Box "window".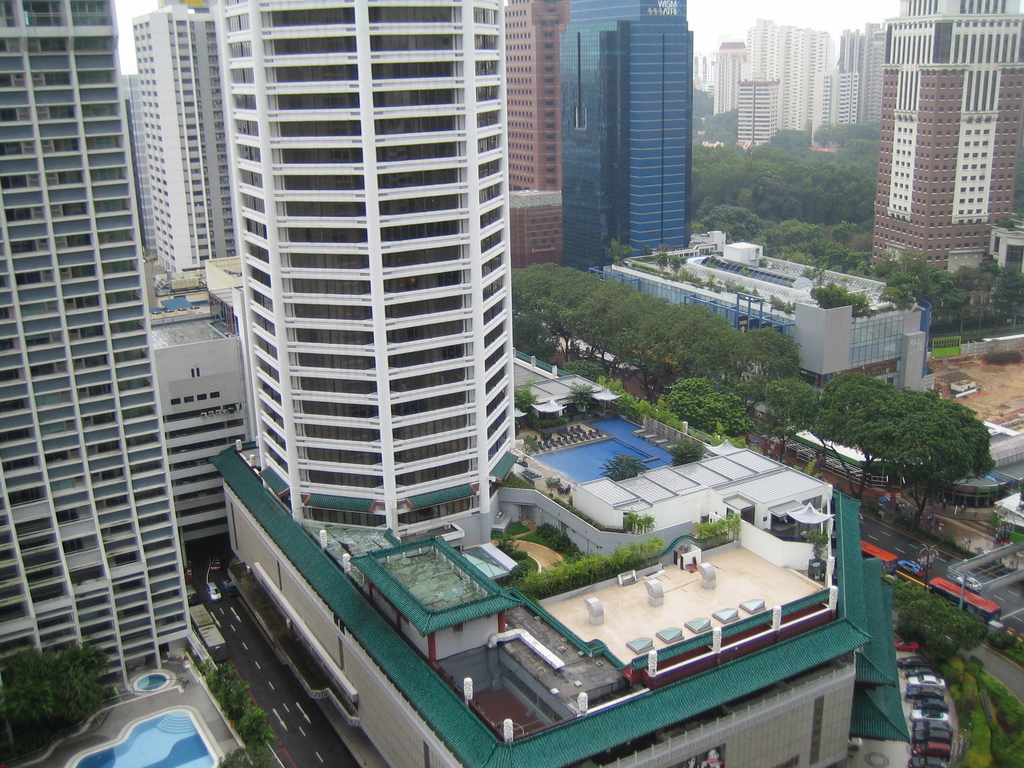
l=372, t=138, r=463, b=166.
